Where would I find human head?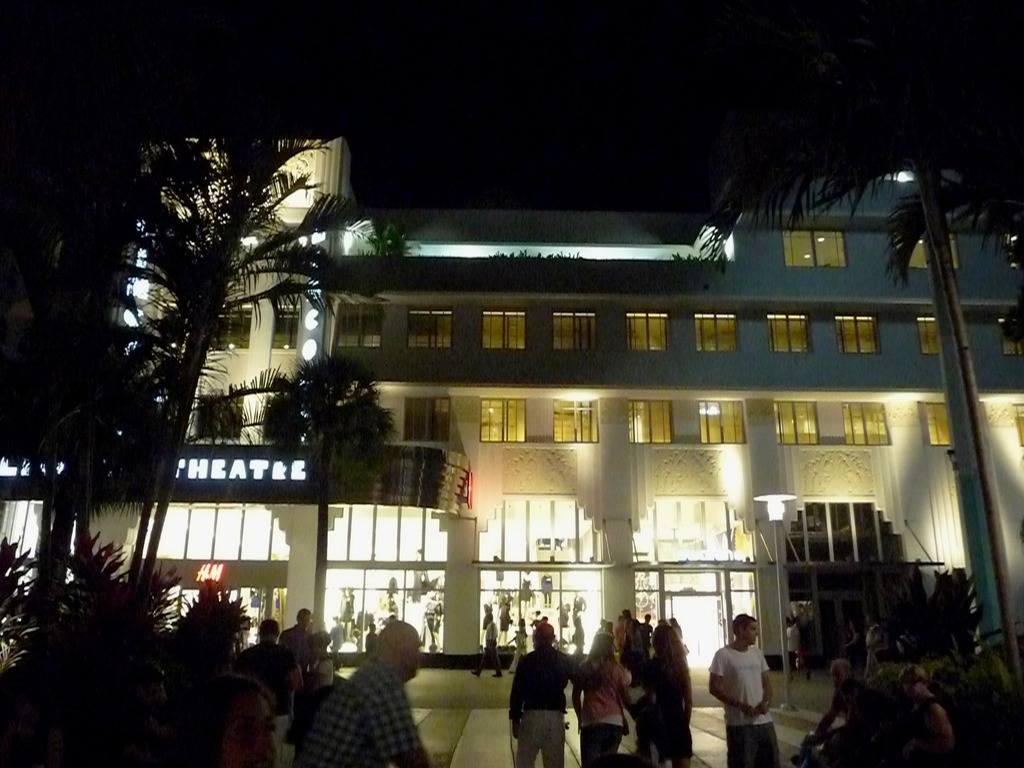
At bbox=(536, 622, 554, 643).
